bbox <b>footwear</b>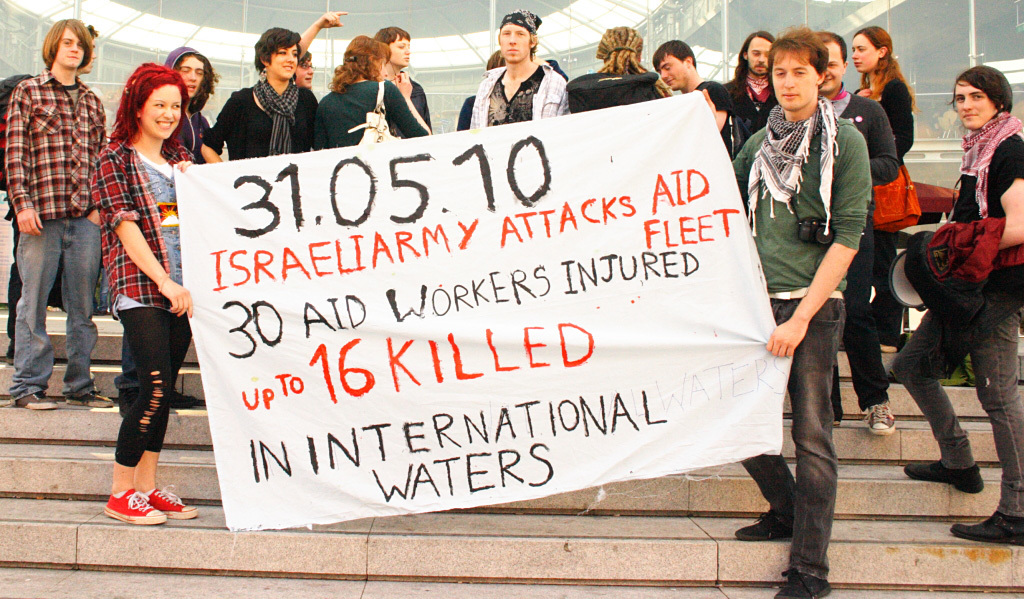
(x1=776, y1=566, x2=834, y2=598)
